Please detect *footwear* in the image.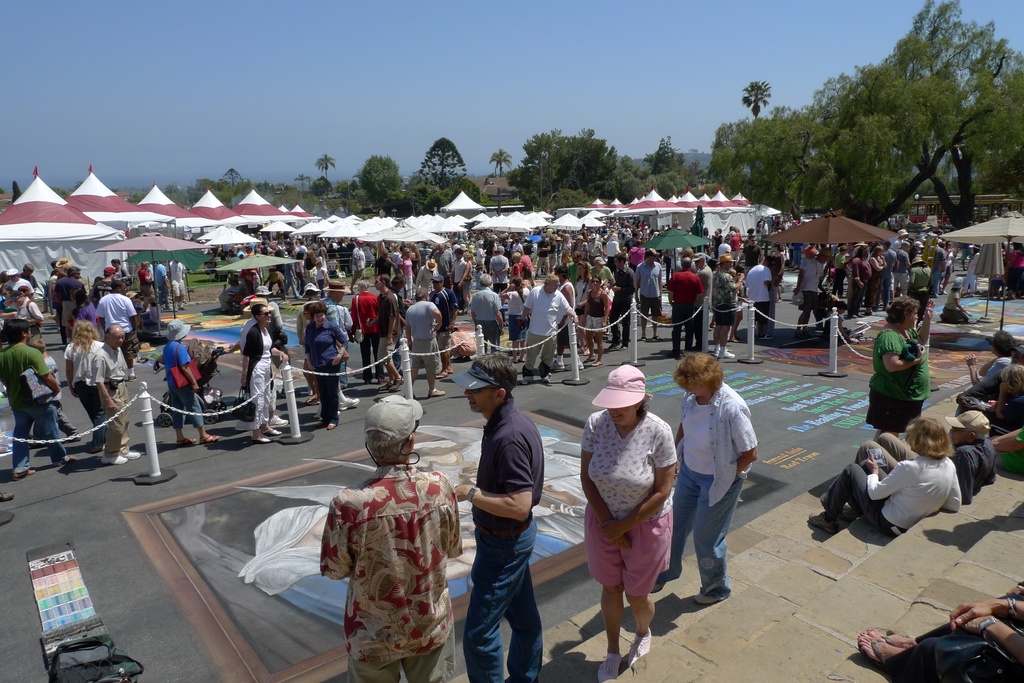
locate(852, 630, 897, 668).
